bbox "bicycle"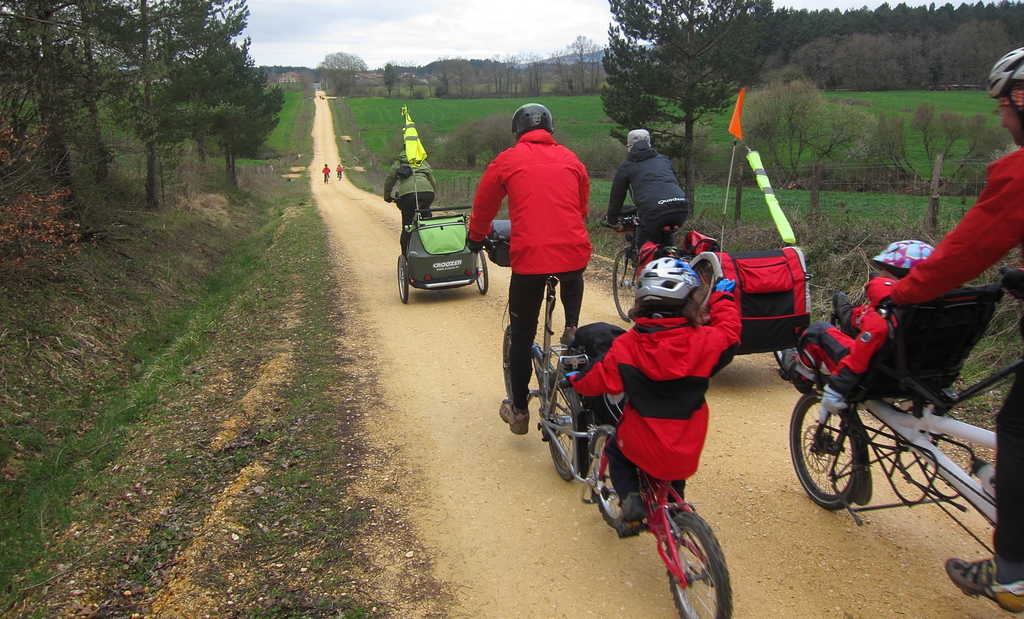
<bbox>336, 170, 341, 181</bbox>
